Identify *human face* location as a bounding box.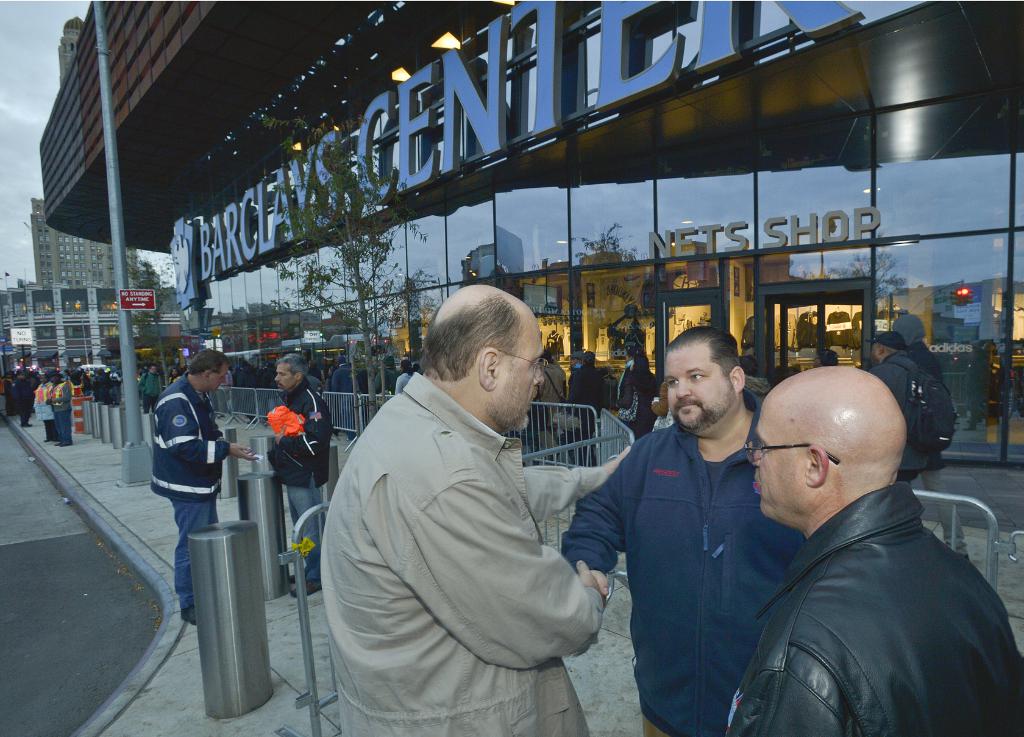
l=753, t=407, r=810, b=527.
